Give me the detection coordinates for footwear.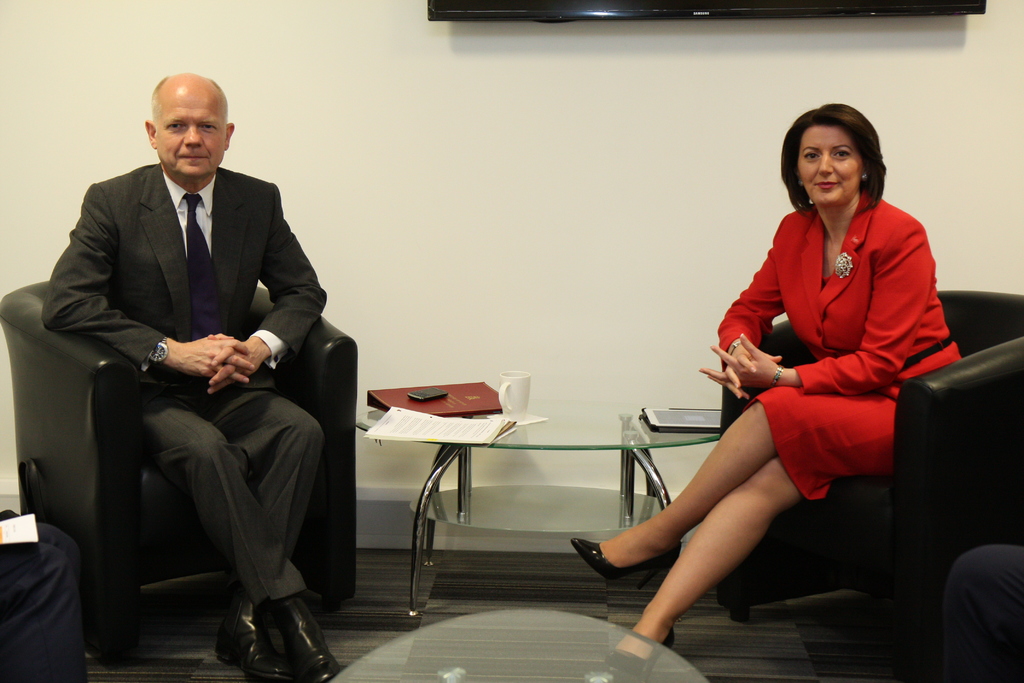
{"x1": 267, "y1": 608, "x2": 343, "y2": 682}.
